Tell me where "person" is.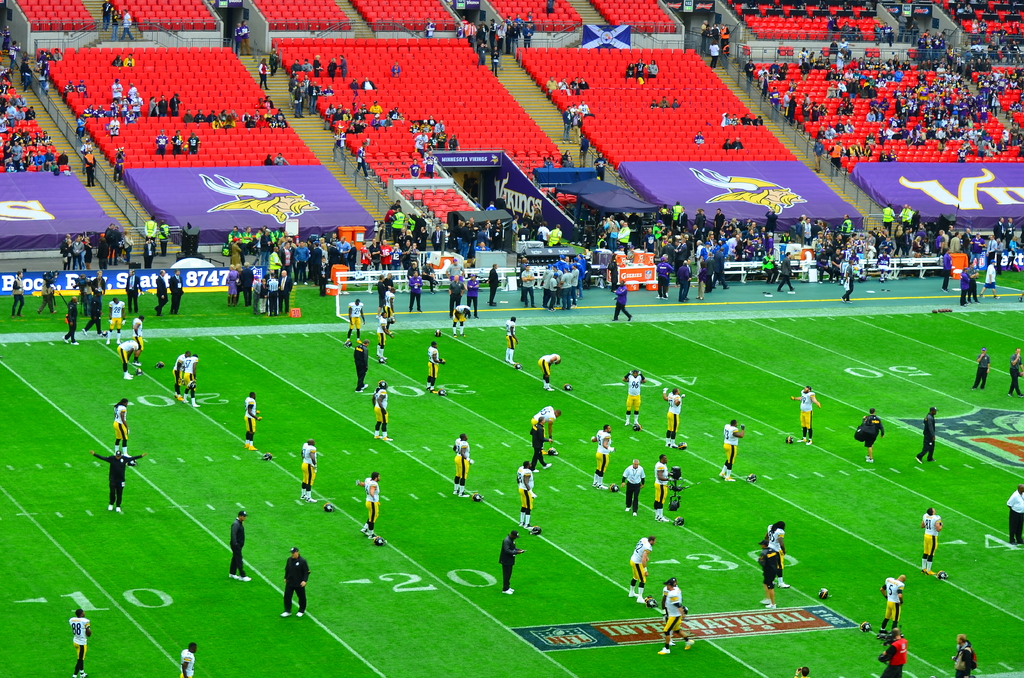
"person" is at {"x1": 54, "y1": 290, "x2": 88, "y2": 352}.
